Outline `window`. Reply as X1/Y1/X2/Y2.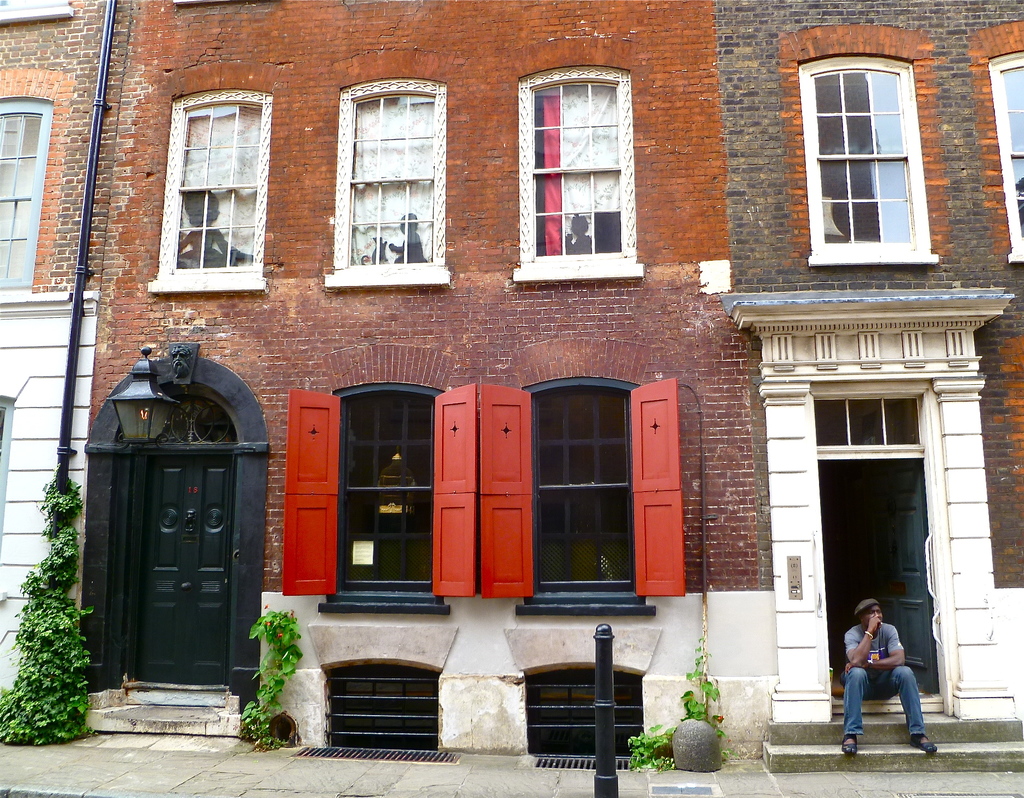
986/47/1023/267.
